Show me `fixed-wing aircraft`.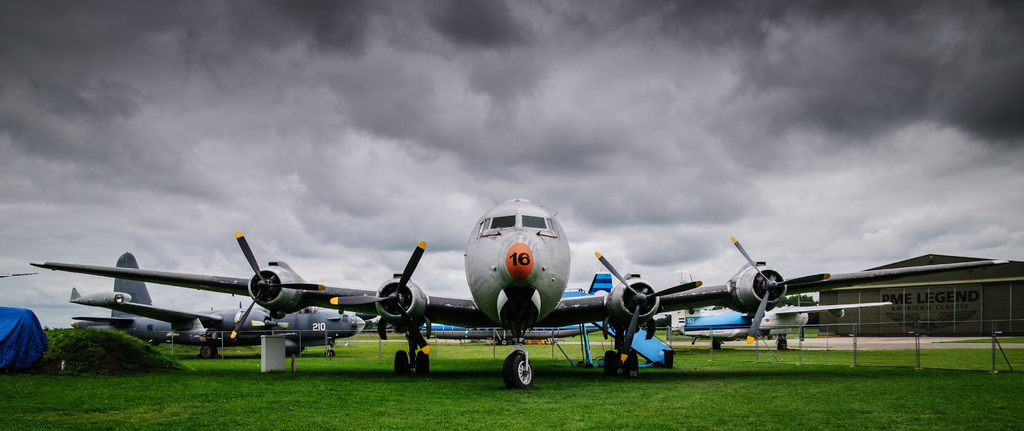
`fixed-wing aircraft` is here: region(674, 267, 891, 350).
